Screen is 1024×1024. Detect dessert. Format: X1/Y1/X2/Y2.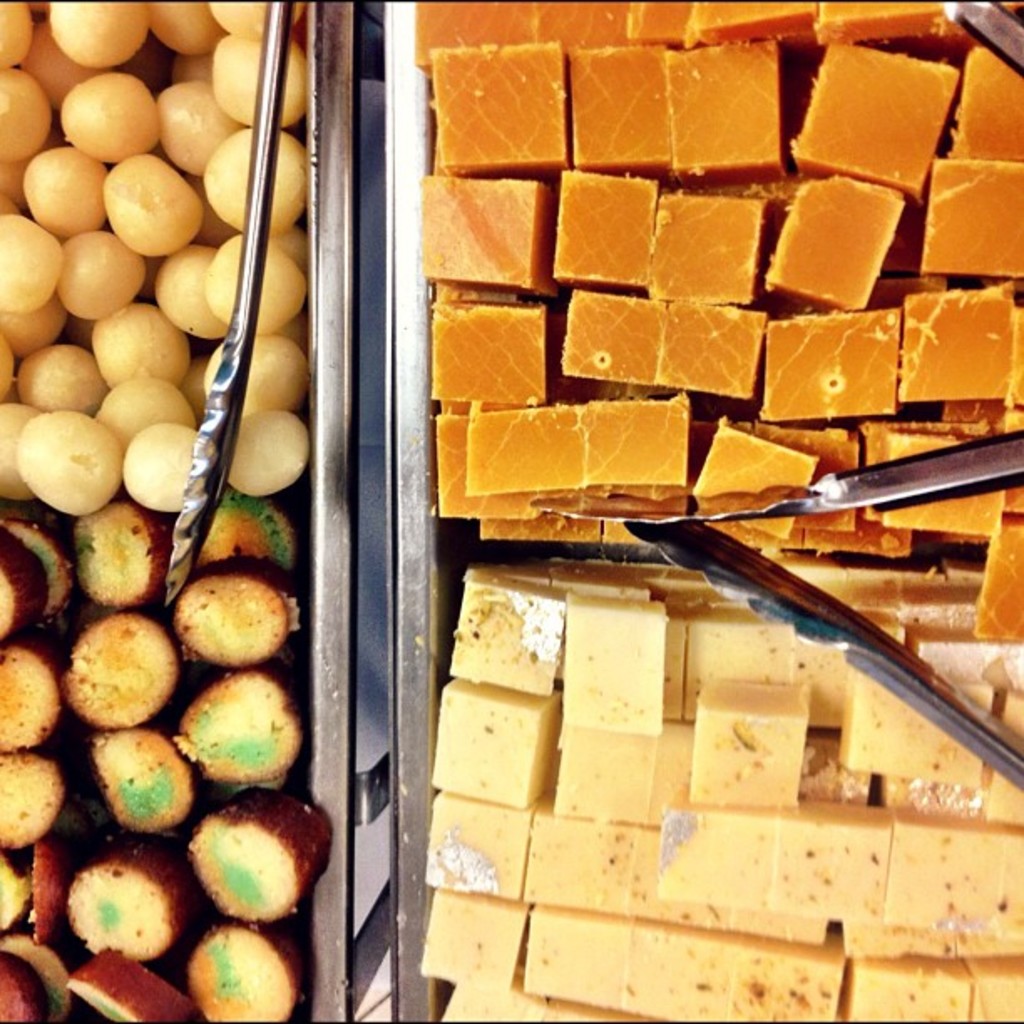
32/350/124/422.
